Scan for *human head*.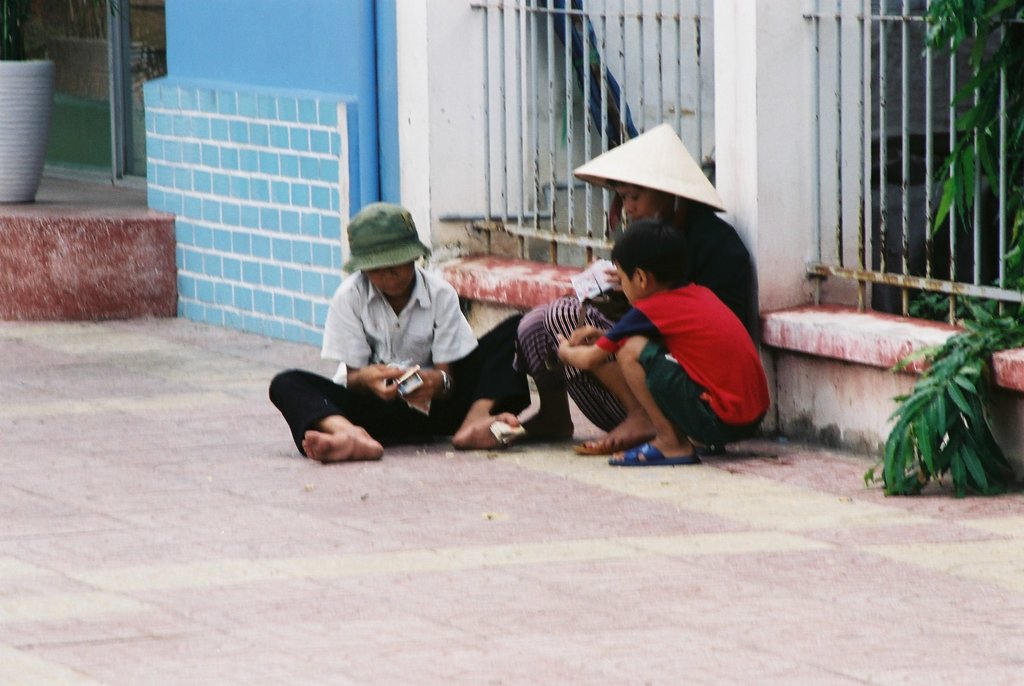
Scan result: bbox(604, 185, 682, 220).
